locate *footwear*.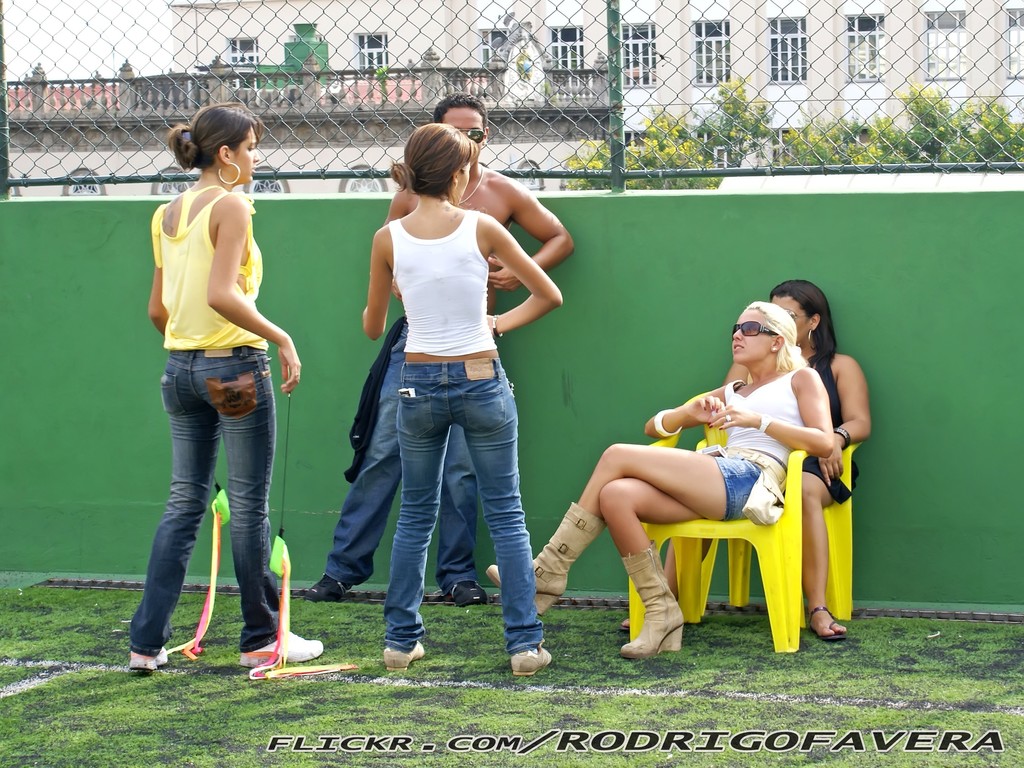
Bounding box: 509/644/550/678.
